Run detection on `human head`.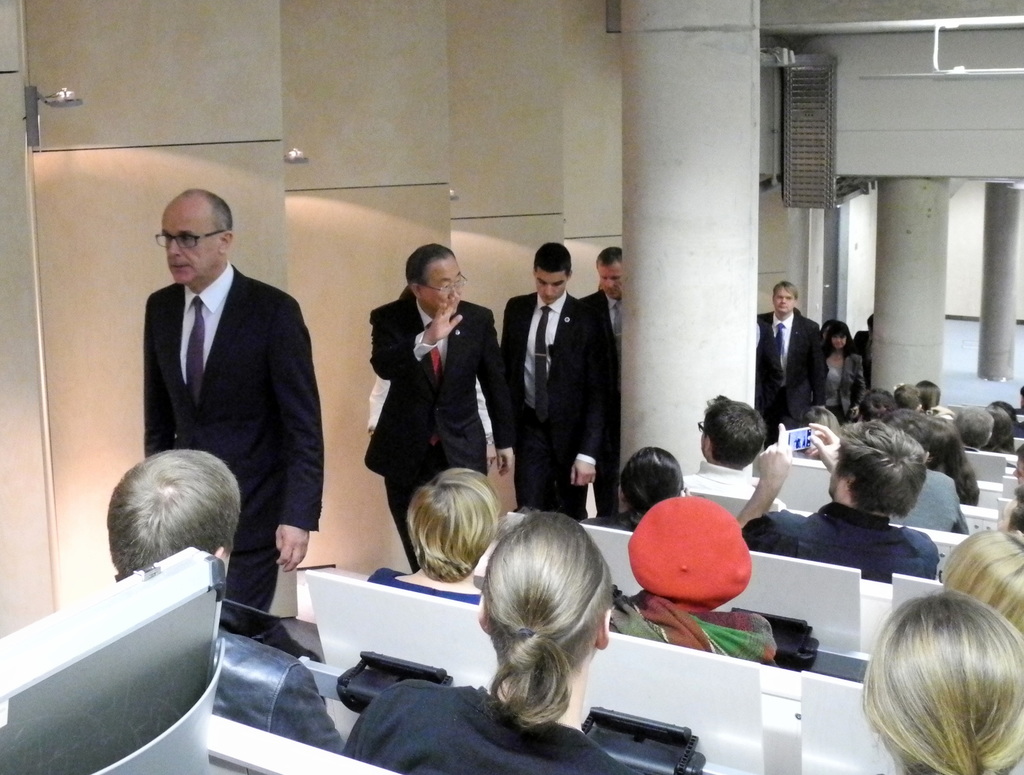
Result: region(618, 446, 683, 521).
